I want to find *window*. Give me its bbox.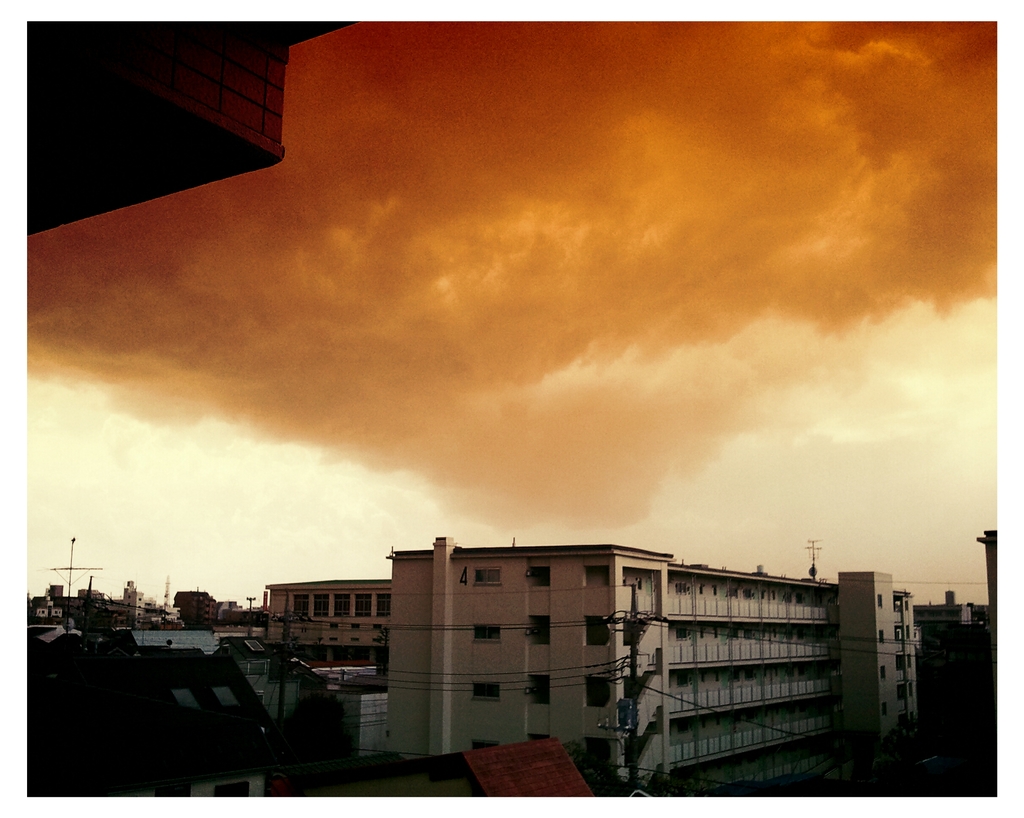
{"x1": 469, "y1": 569, "x2": 503, "y2": 588}.
